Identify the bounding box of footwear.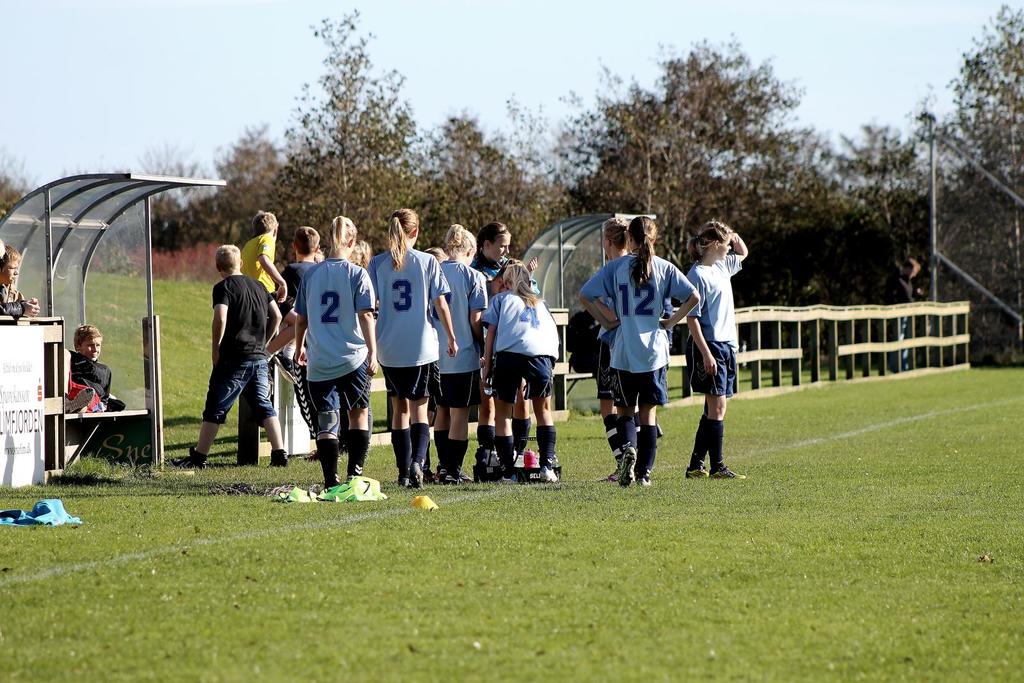
l=271, t=451, r=289, b=472.
